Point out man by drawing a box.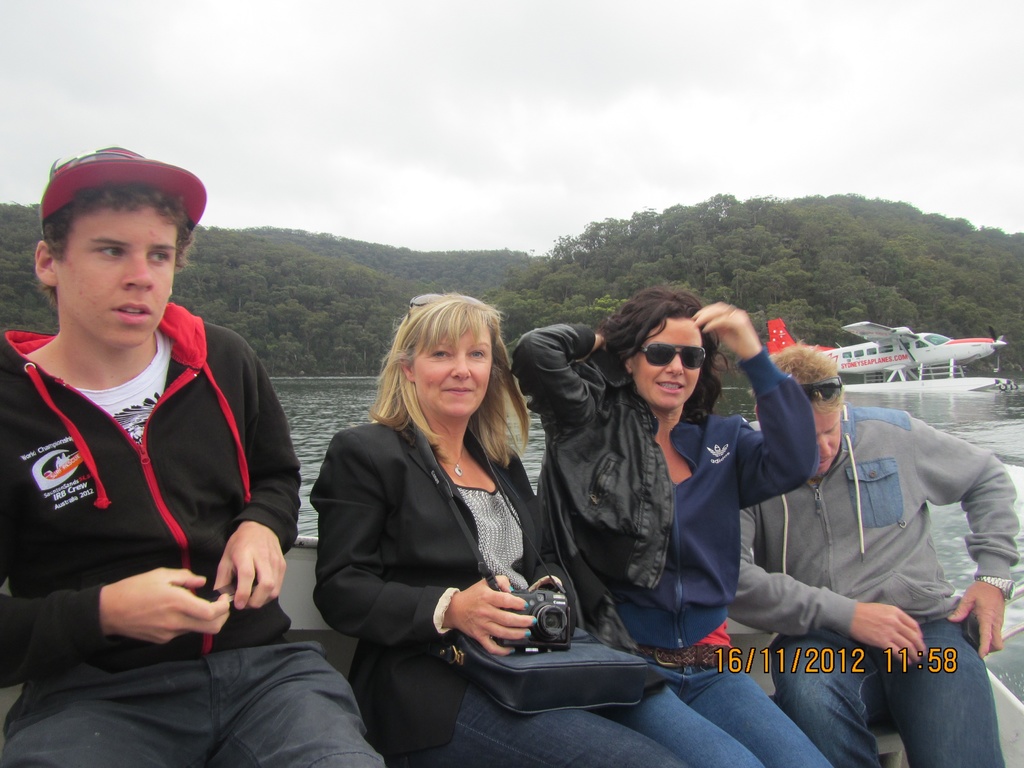
(left=0, top=136, right=300, bottom=733).
